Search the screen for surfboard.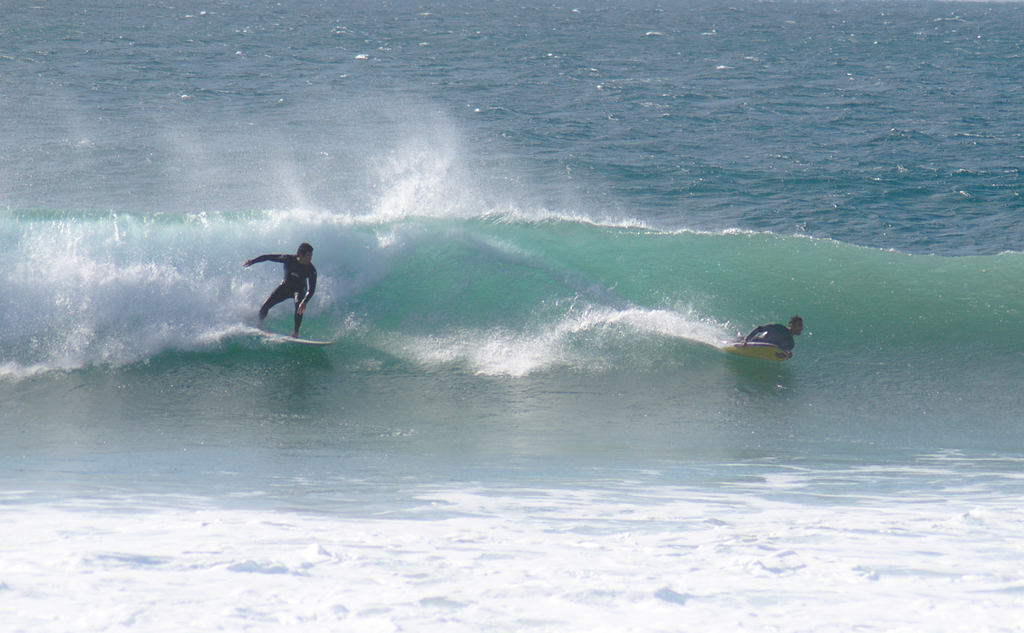
Found at x1=269 y1=334 x2=335 y2=349.
